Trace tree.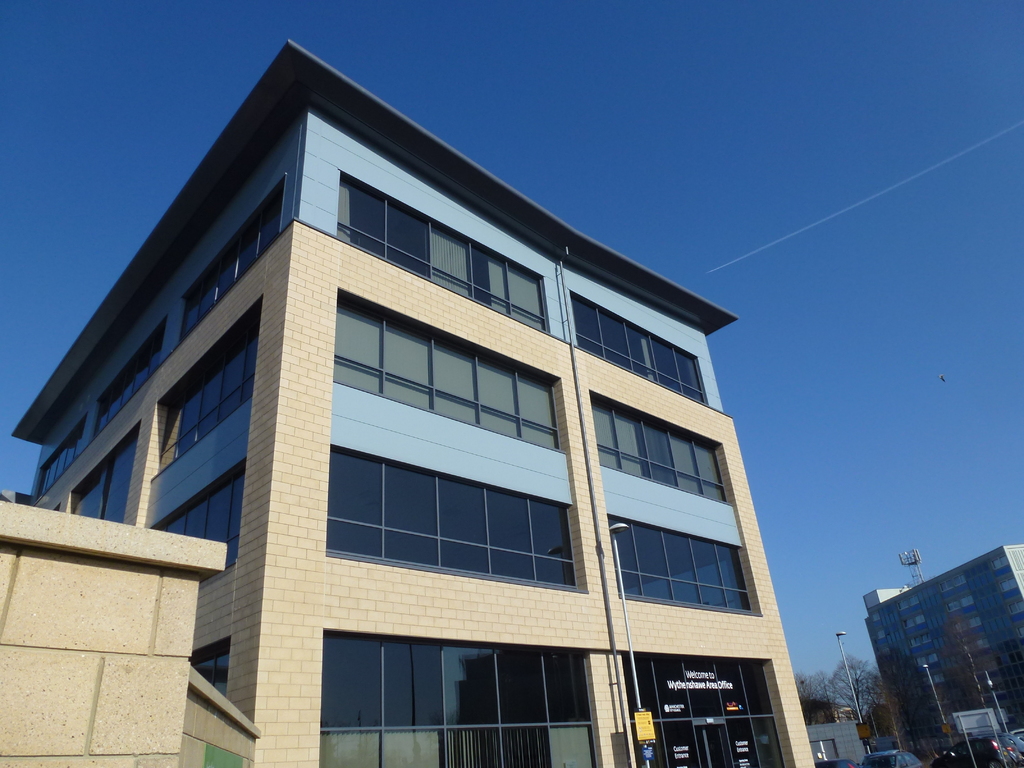
Traced to box(827, 656, 882, 724).
